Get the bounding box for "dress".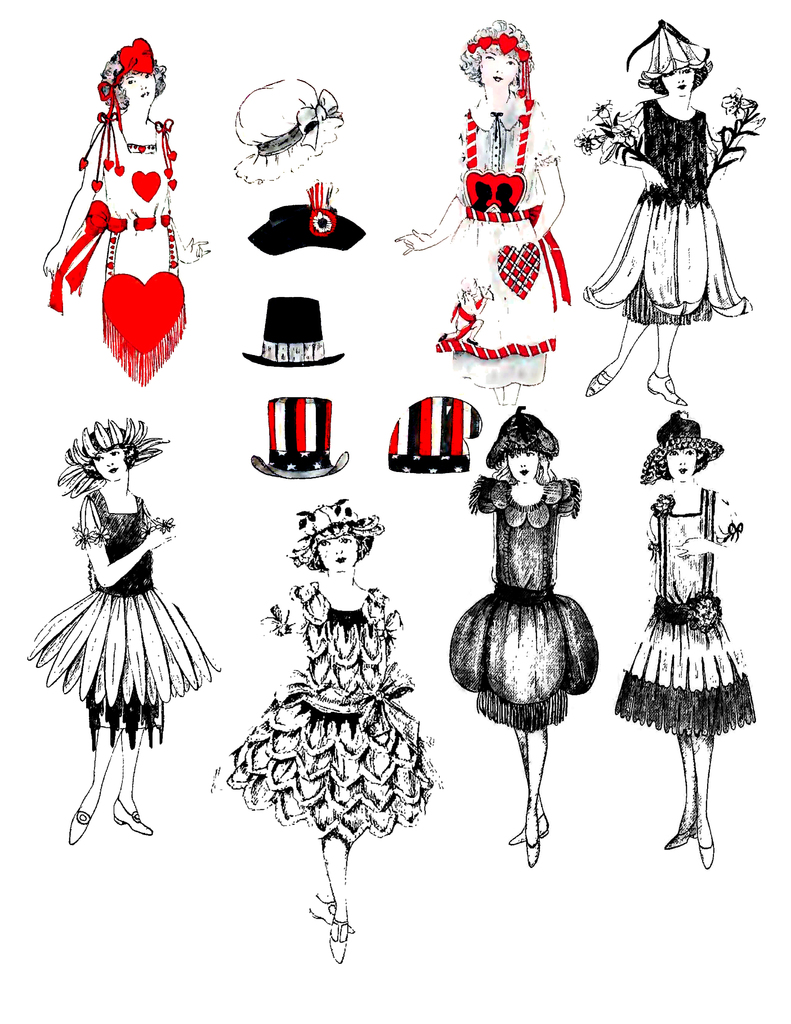
x1=445, y1=475, x2=599, y2=729.
